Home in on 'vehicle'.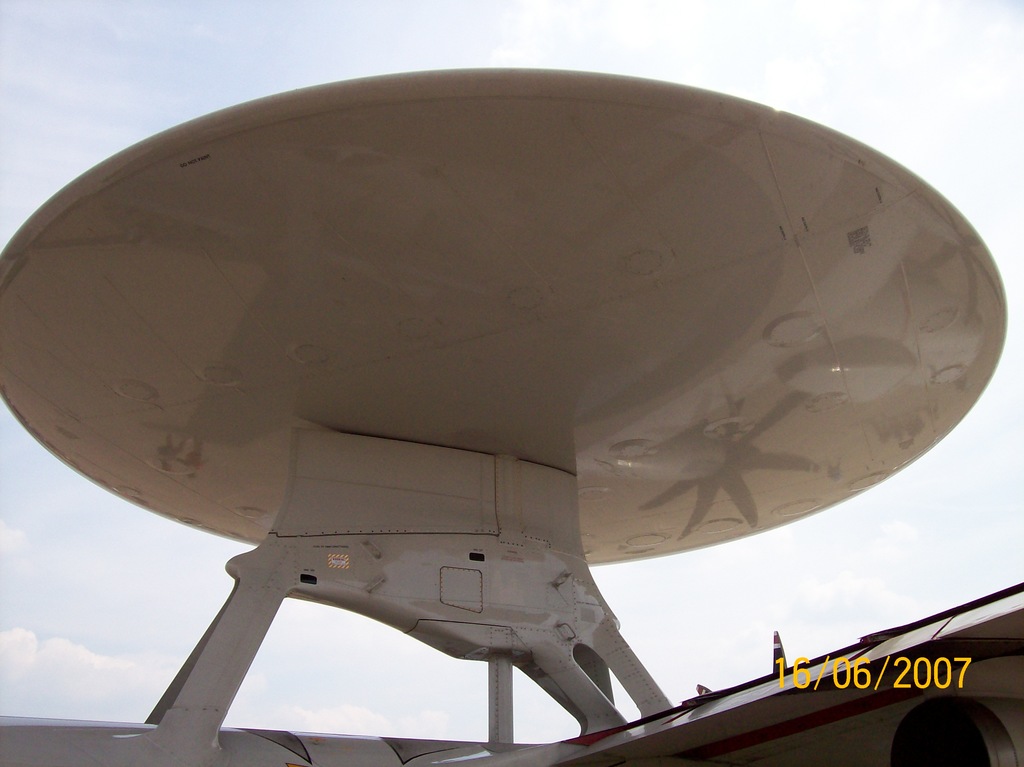
Homed in at <box>0,57,1023,766</box>.
